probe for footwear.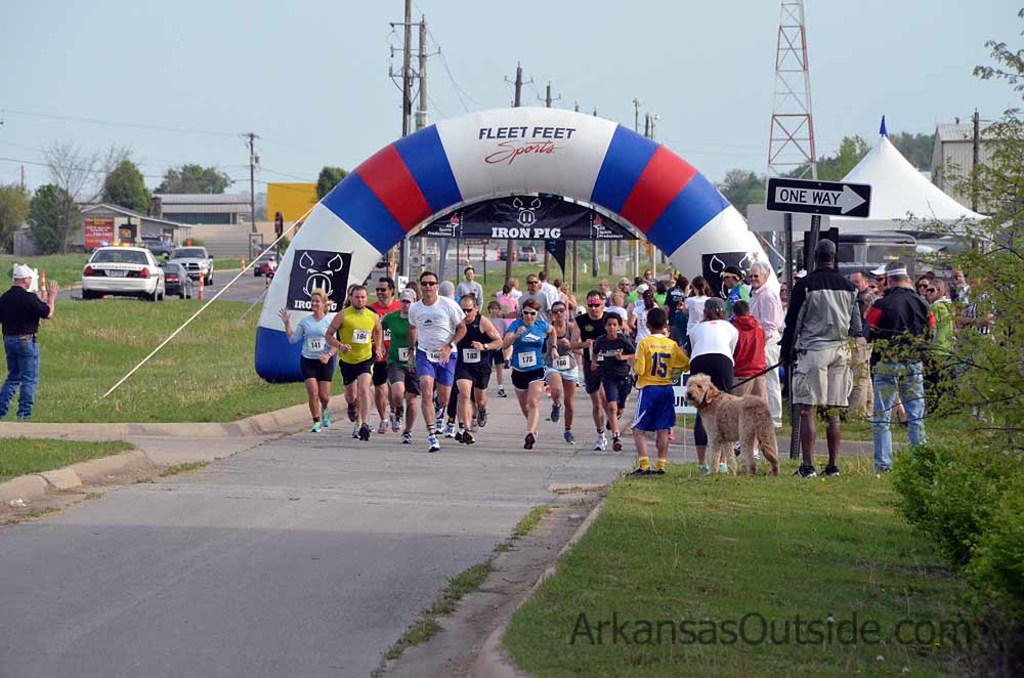
Probe result: [628, 465, 646, 478].
